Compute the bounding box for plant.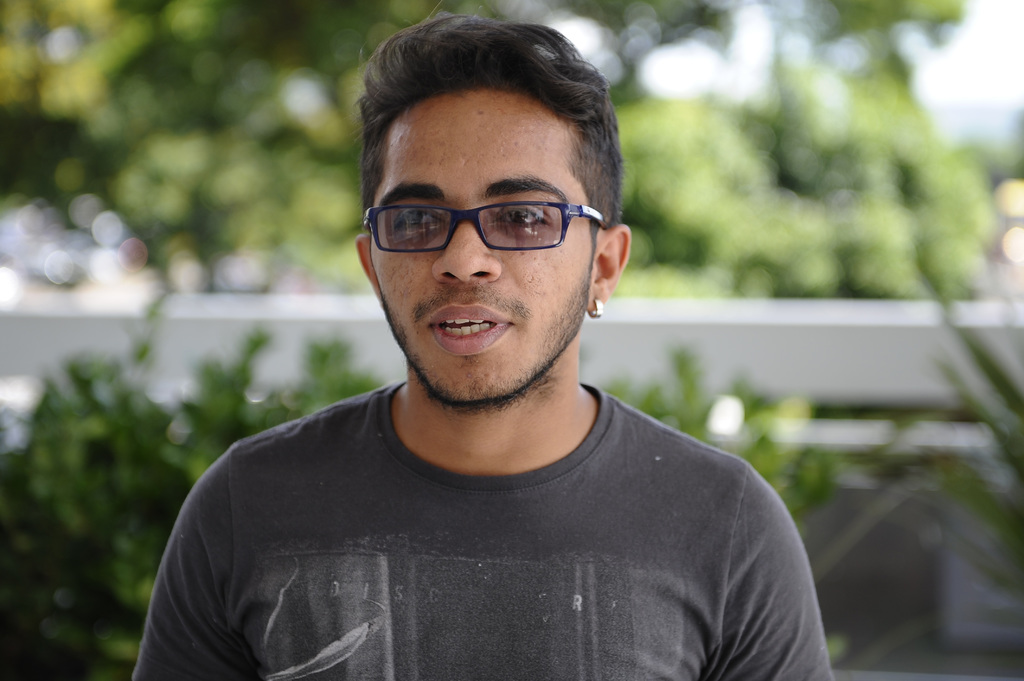
box=[831, 322, 1023, 623].
